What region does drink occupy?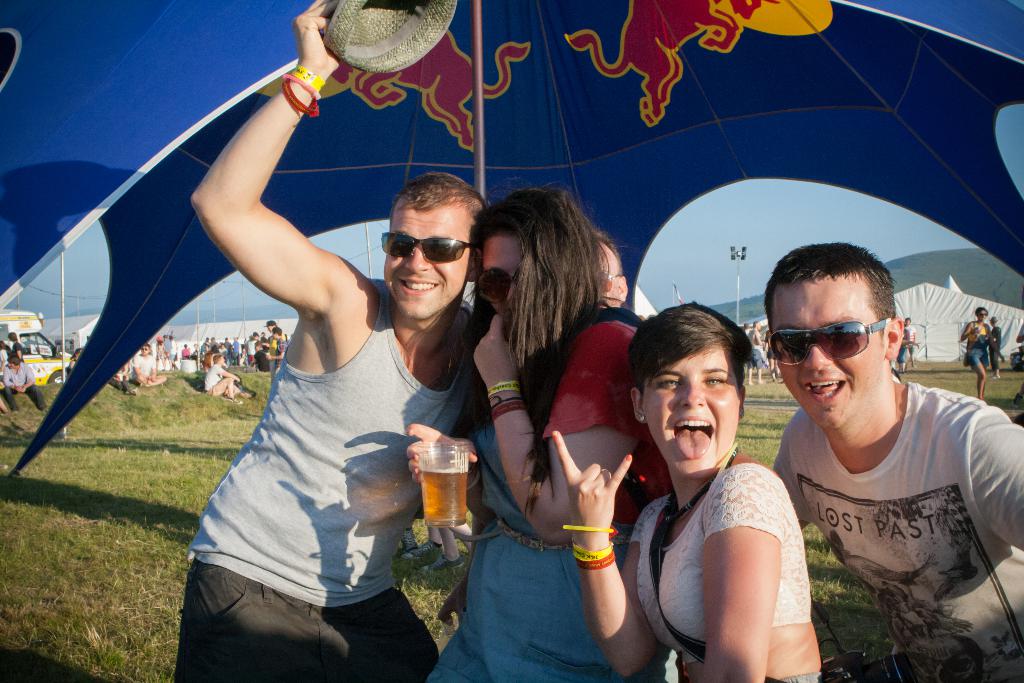
BBox(410, 439, 477, 550).
